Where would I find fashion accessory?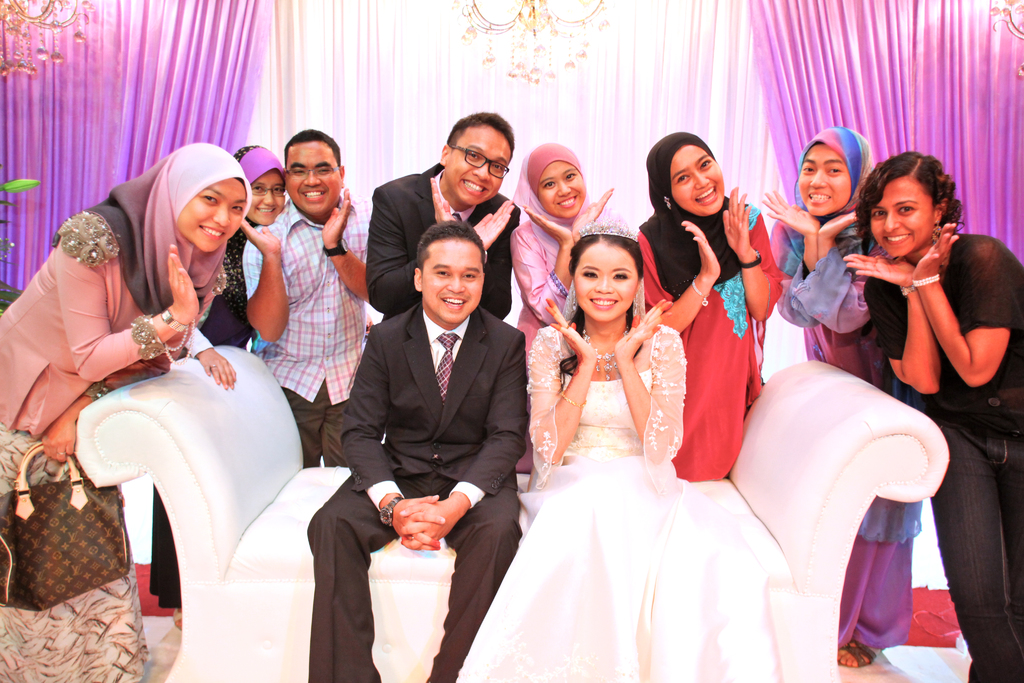
At 323:238:348:253.
